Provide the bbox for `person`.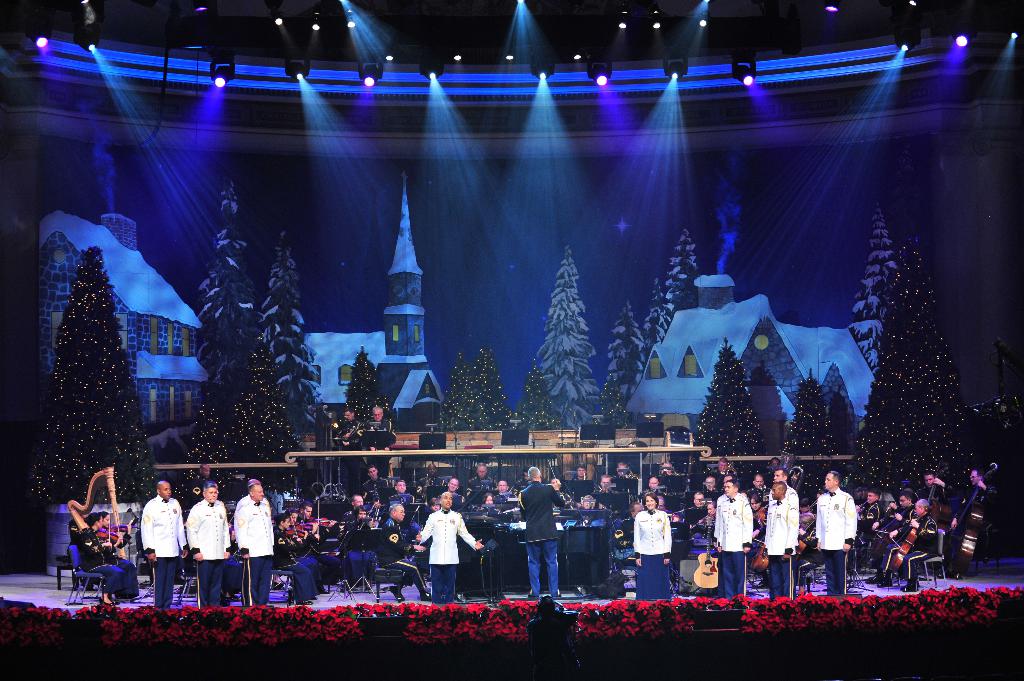
x1=509 y1=457 x2=565 y2=589.
